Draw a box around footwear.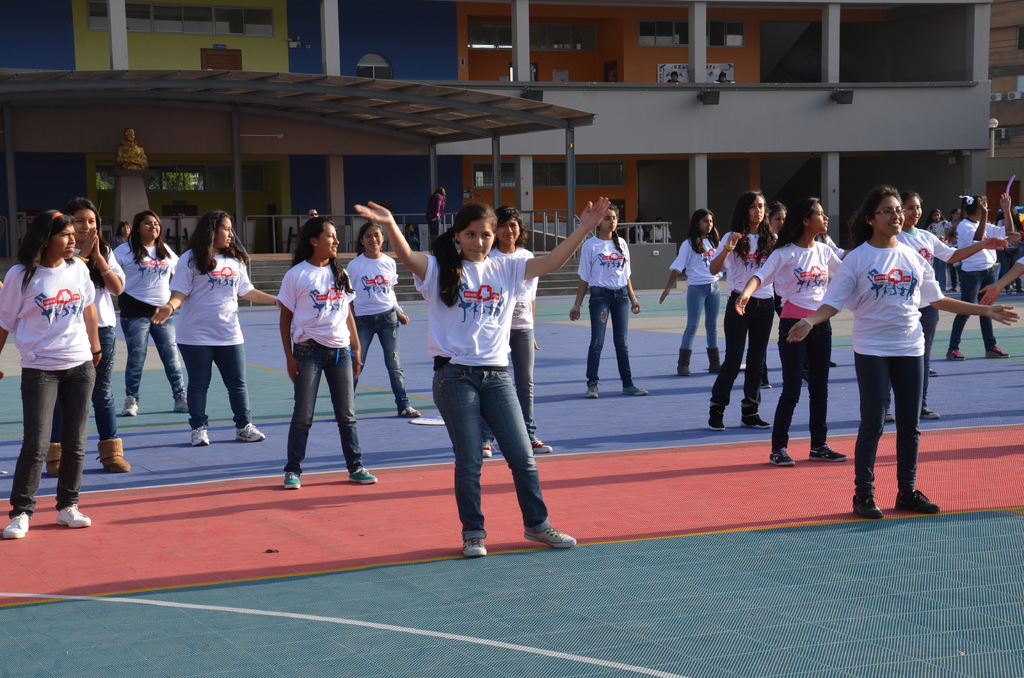
bbox(1009, 287, 1018, 293).
